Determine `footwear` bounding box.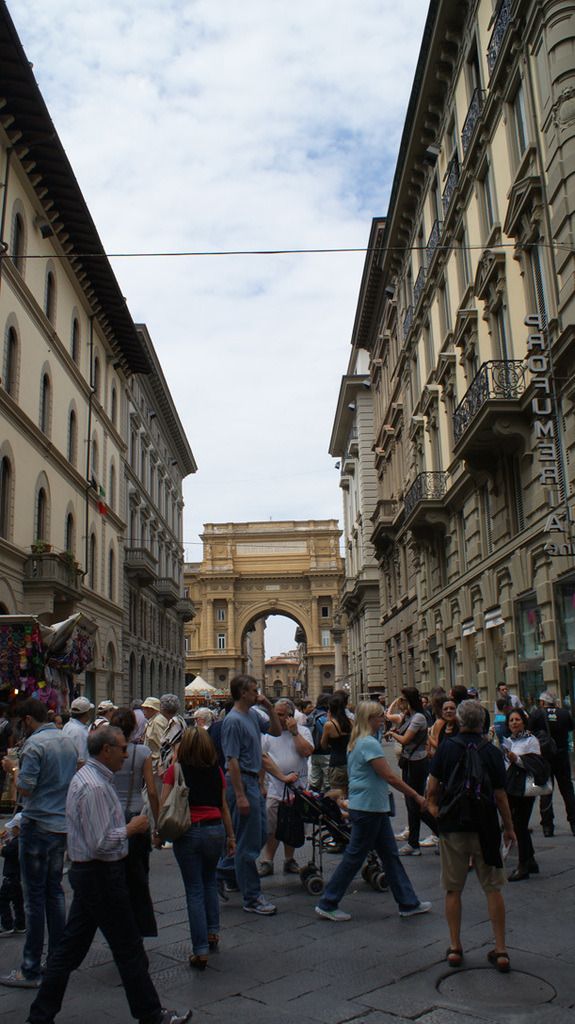
Determined: [313,895,354,923].
